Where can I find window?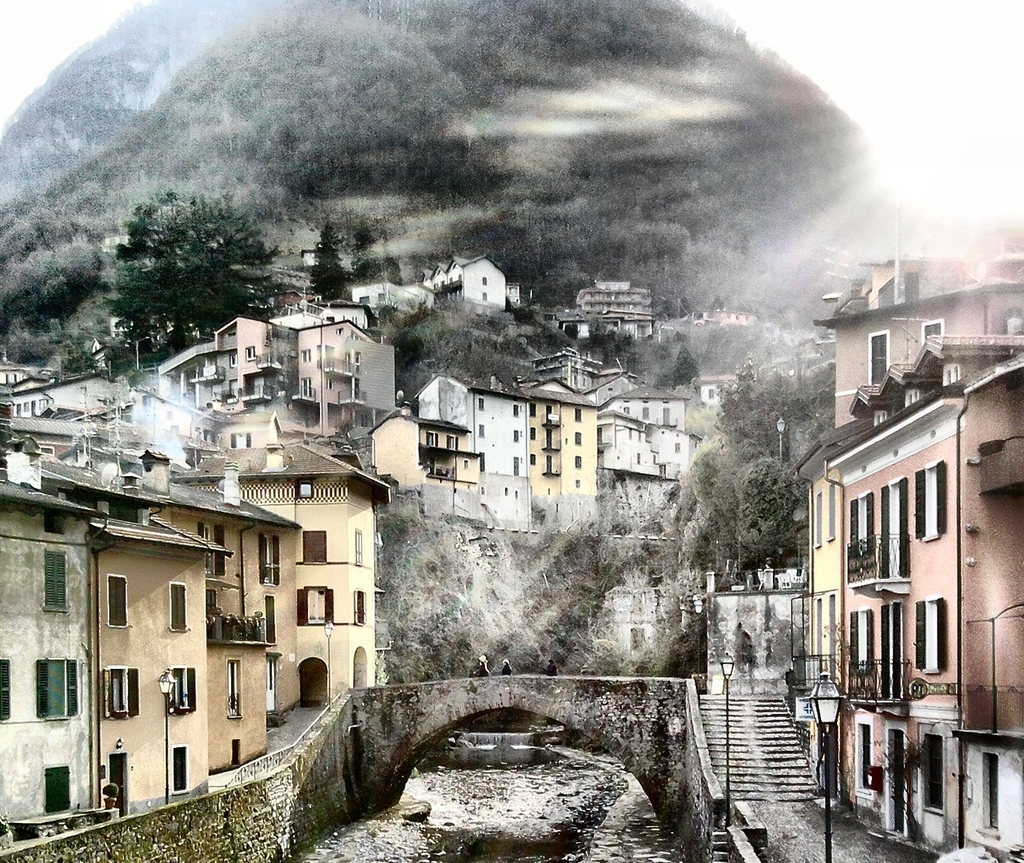
You can find it at 916:738:945:809.
